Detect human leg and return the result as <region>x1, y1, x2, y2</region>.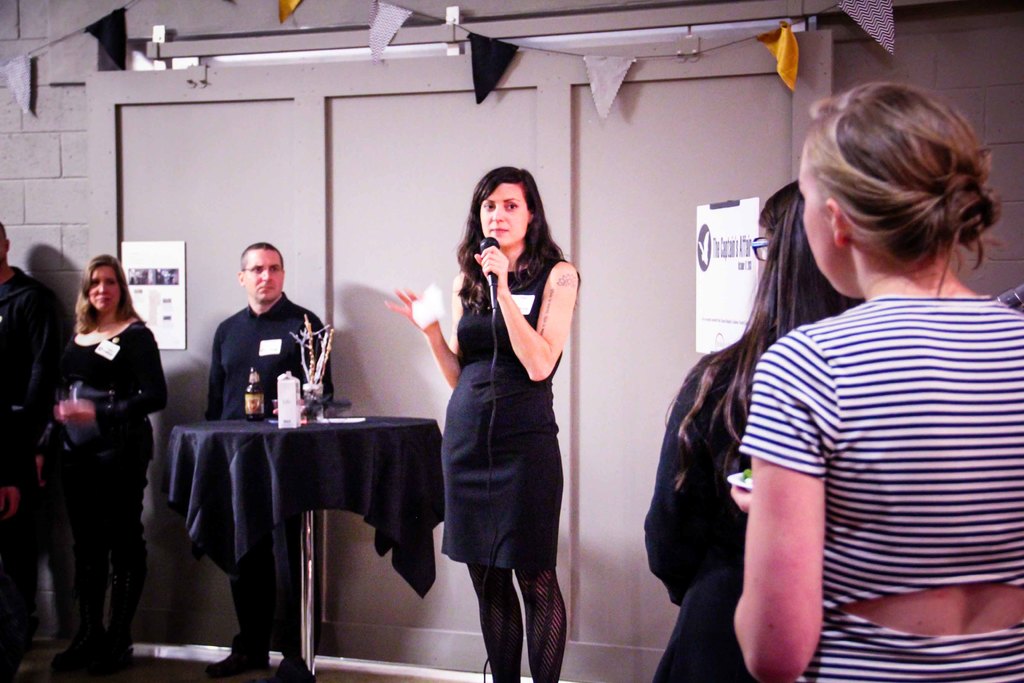
<region>85, 415, 151, 675</region>.
